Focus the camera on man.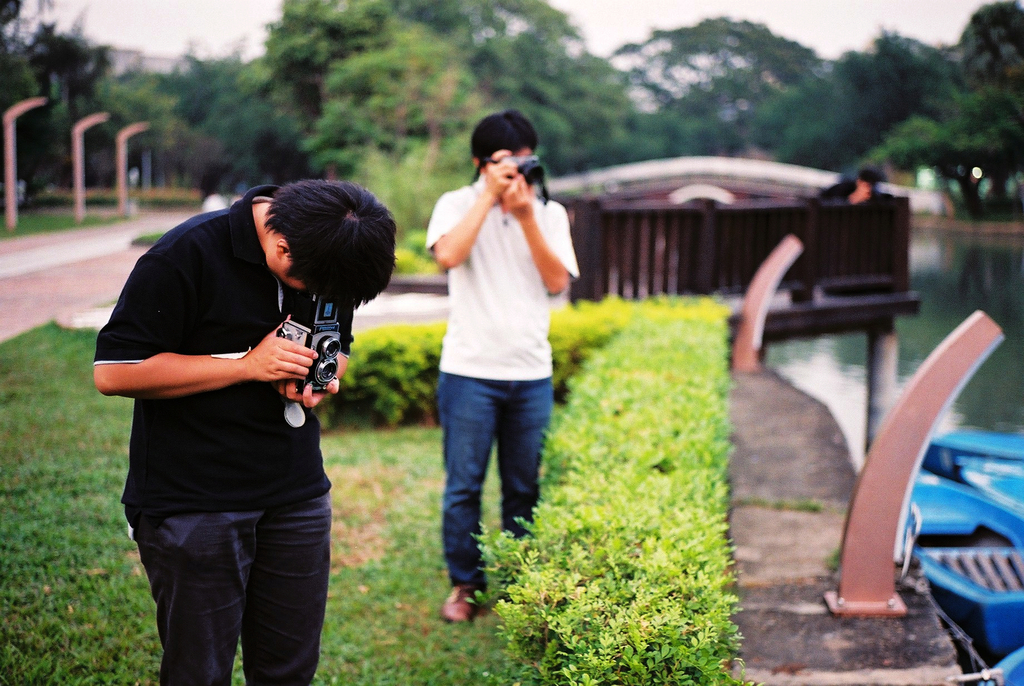
Focus region: select_region(94, 156, 372, 675).
